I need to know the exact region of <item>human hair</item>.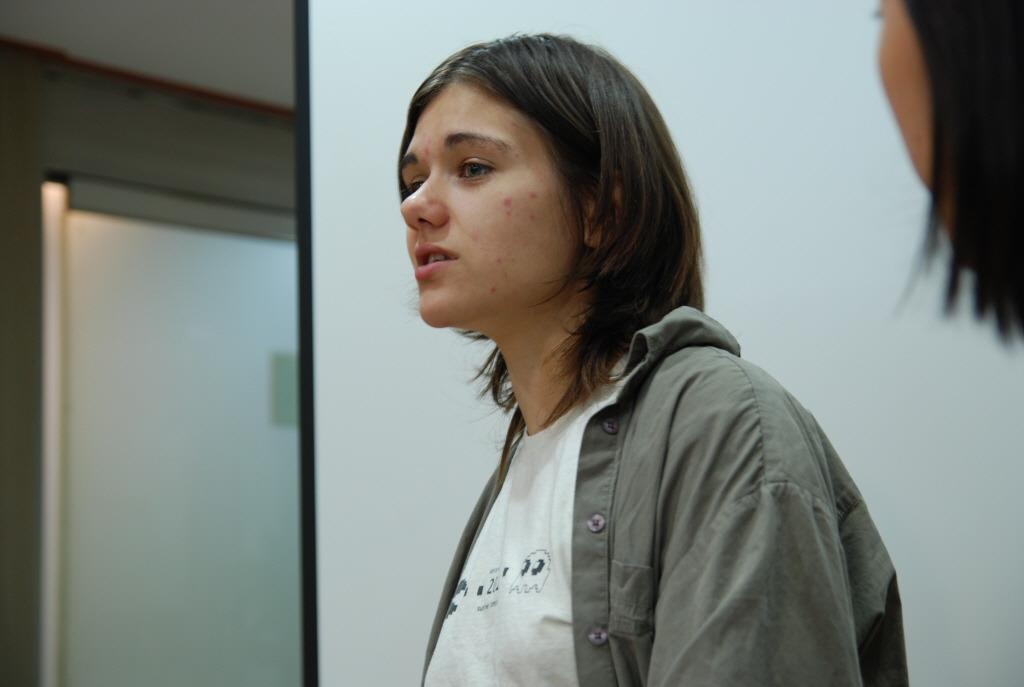
Region: BBox(901, 0, 1023, 336).
